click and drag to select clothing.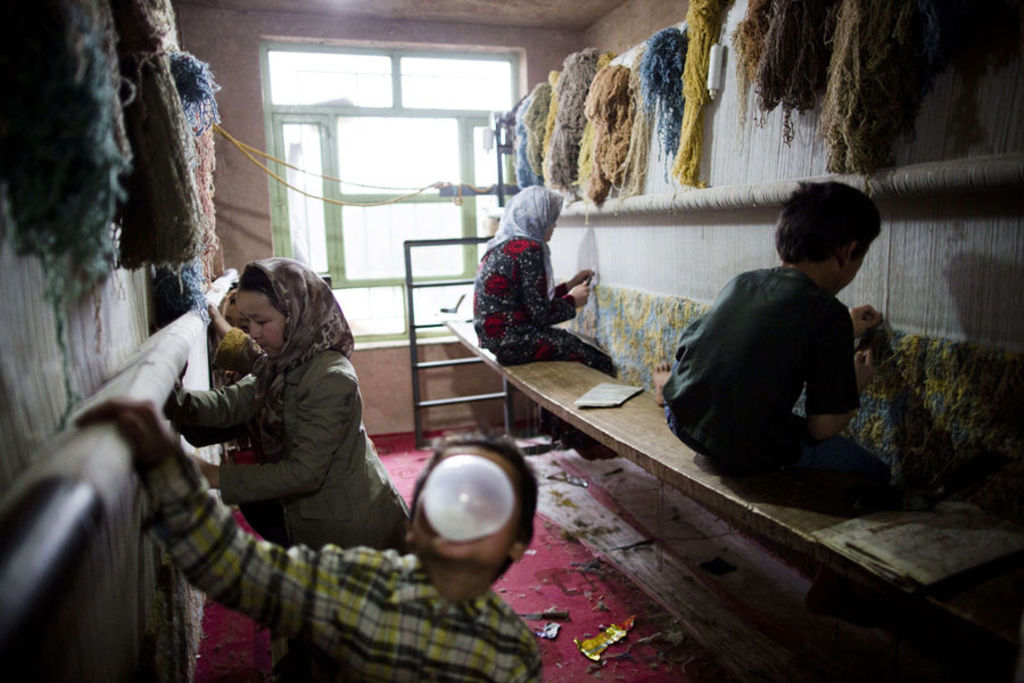
Selection: [142, 437, 543, 682].
